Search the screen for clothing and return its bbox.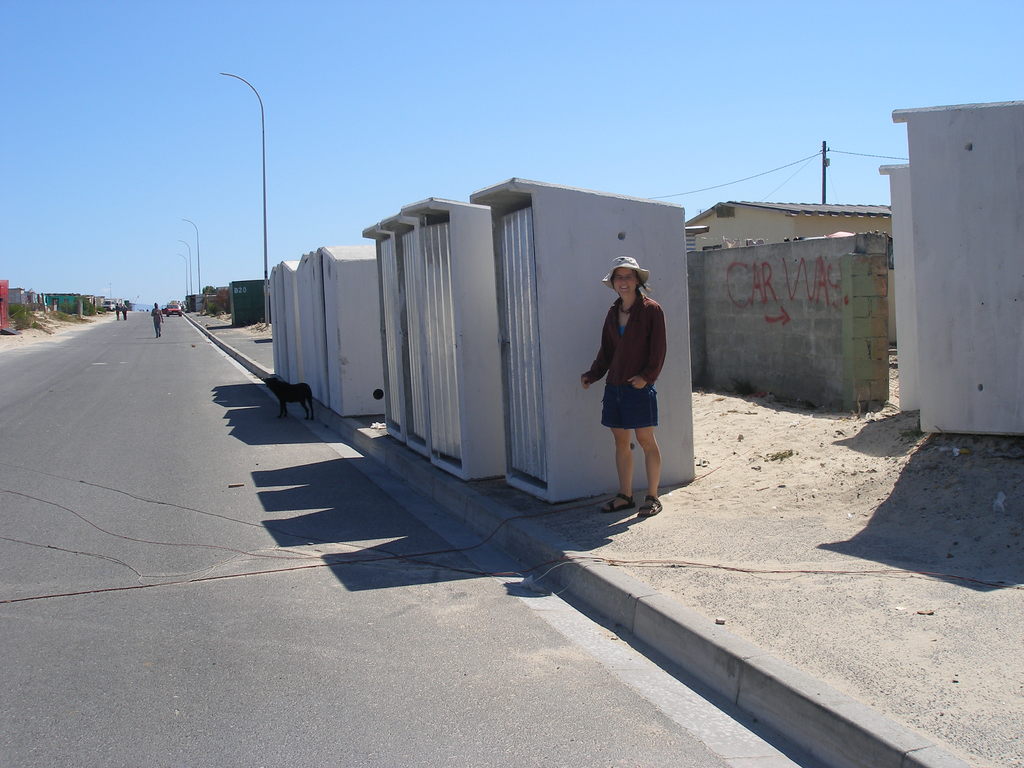
Found: 588:292:667:428.
